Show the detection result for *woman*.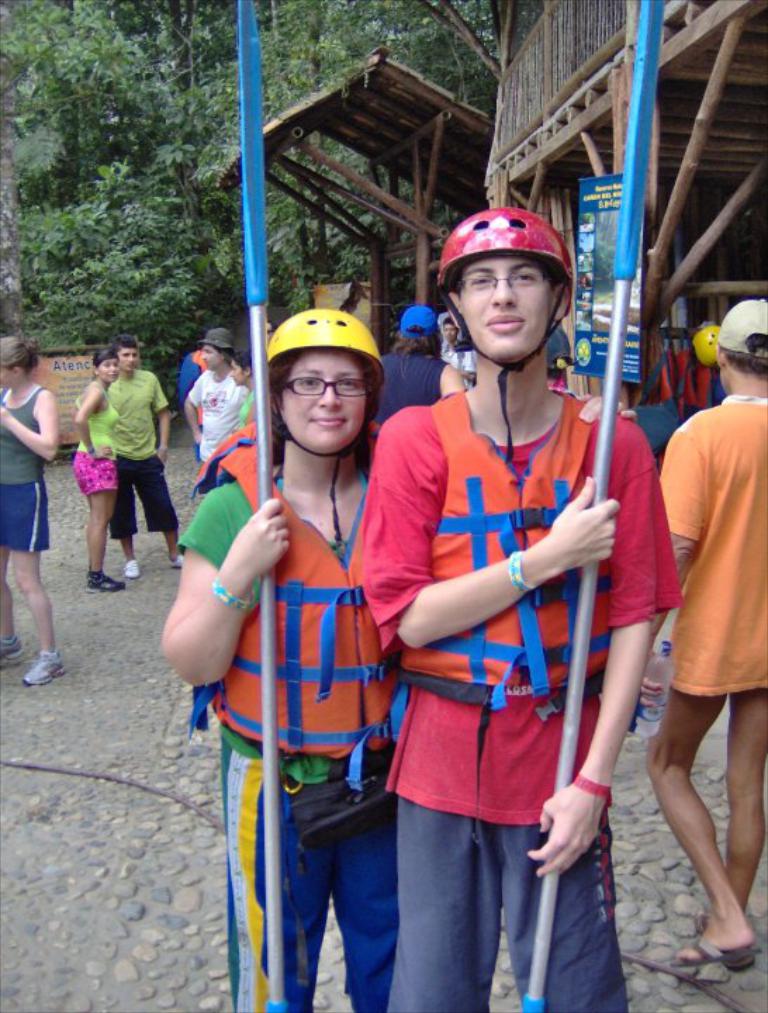
<box>190,283,421,992</box>.
